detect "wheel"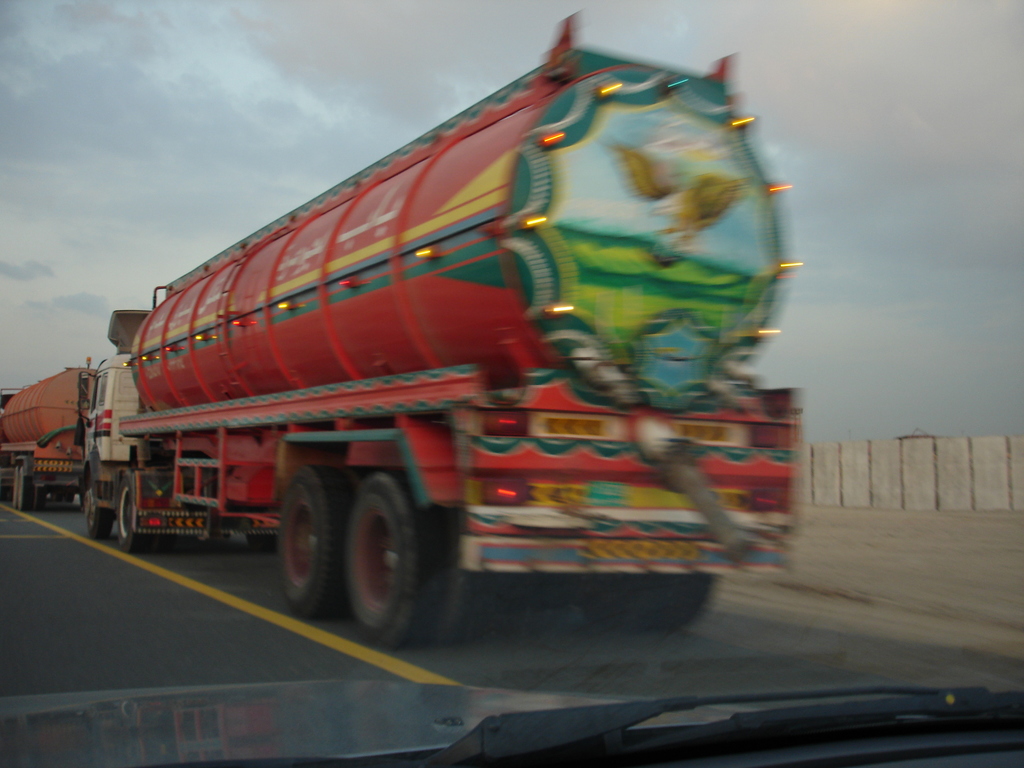
locate(86, 483, 109, 542)
